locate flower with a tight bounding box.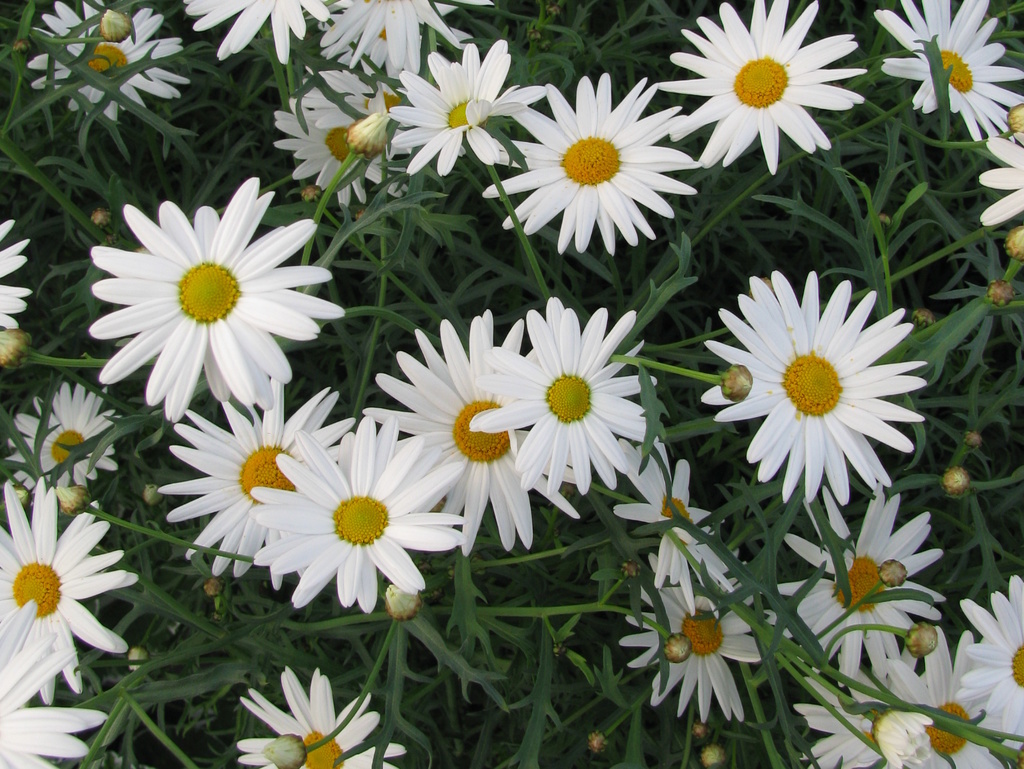
rect(697, 268, 927, 506).
